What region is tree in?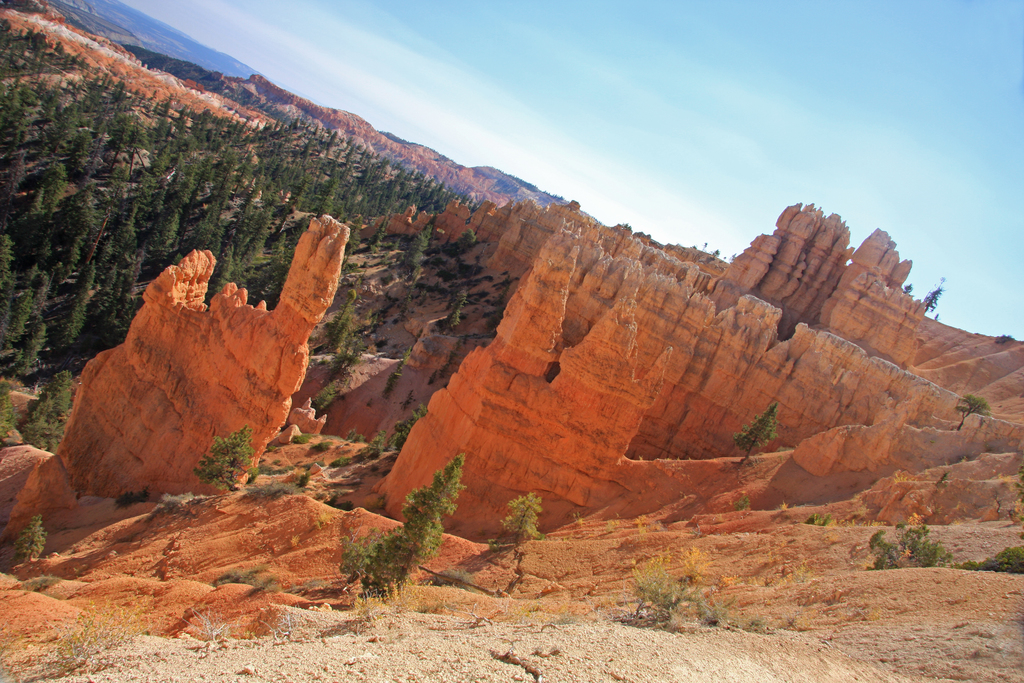
rect(0, 514, 44, 575).
